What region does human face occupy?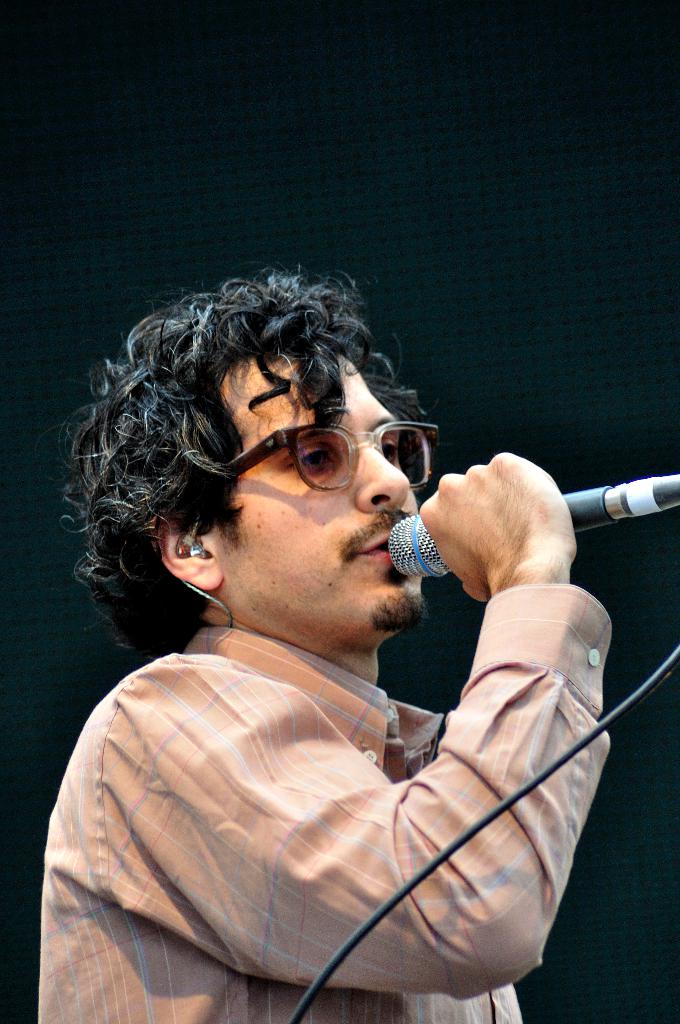
Rect(216, 355, 433, 636).
